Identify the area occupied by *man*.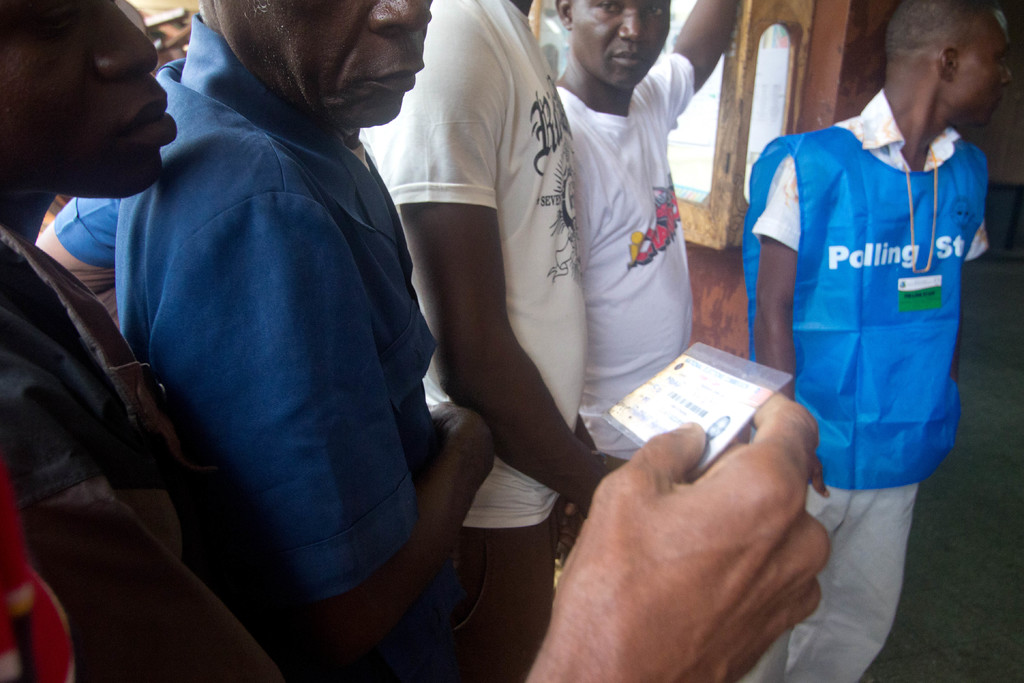
Area: [x1=0, y1=0, x2=291, y2=682].
